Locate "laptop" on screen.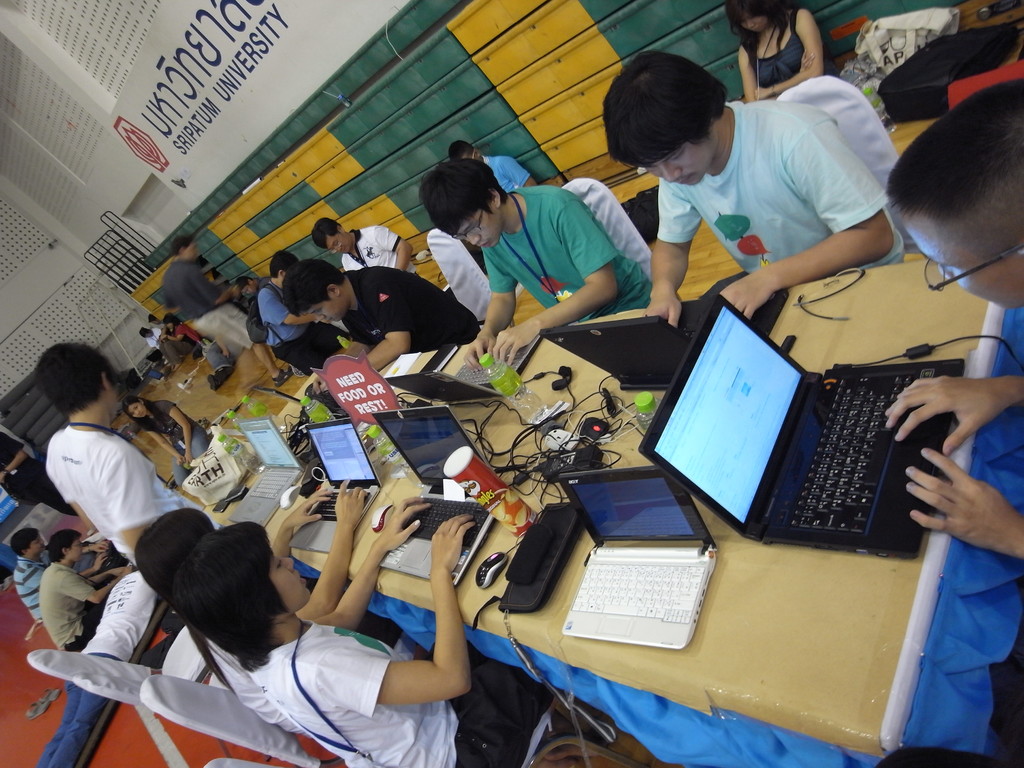
On screen at bbox=(385, 336, 545, 406).
